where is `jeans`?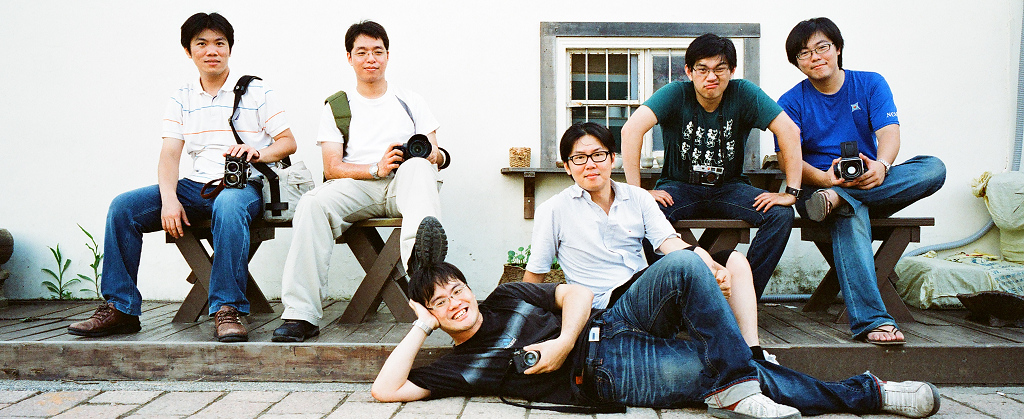
select_region(578, 251, 884, 413).
